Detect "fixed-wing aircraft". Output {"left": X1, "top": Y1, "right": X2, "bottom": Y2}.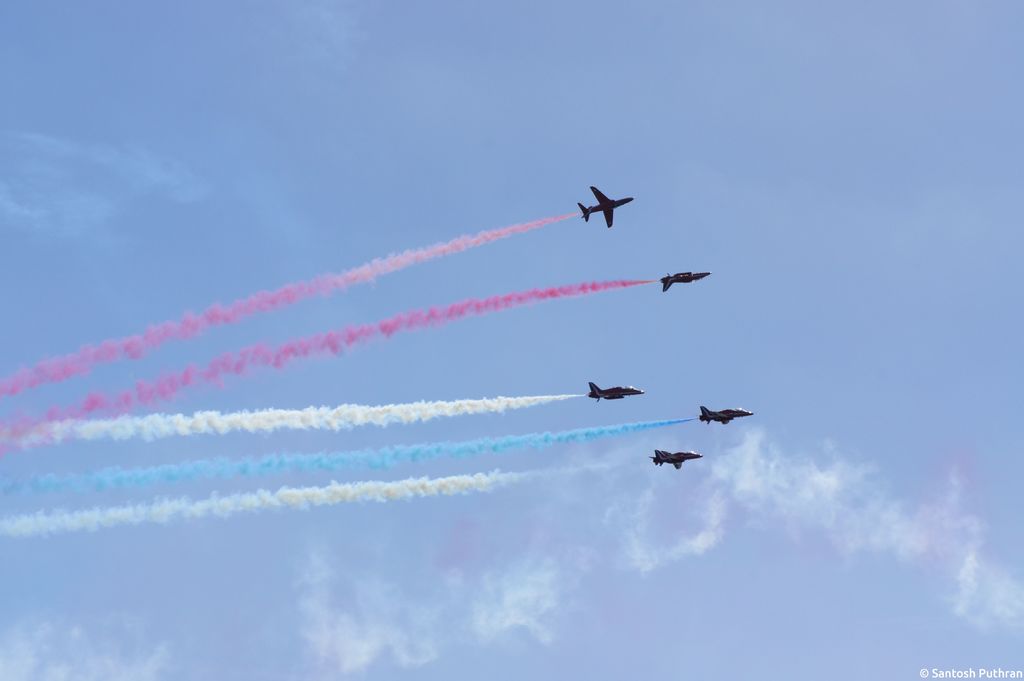
{"left": 571, "top": 183, "right": 634, "bottom": 230}.
